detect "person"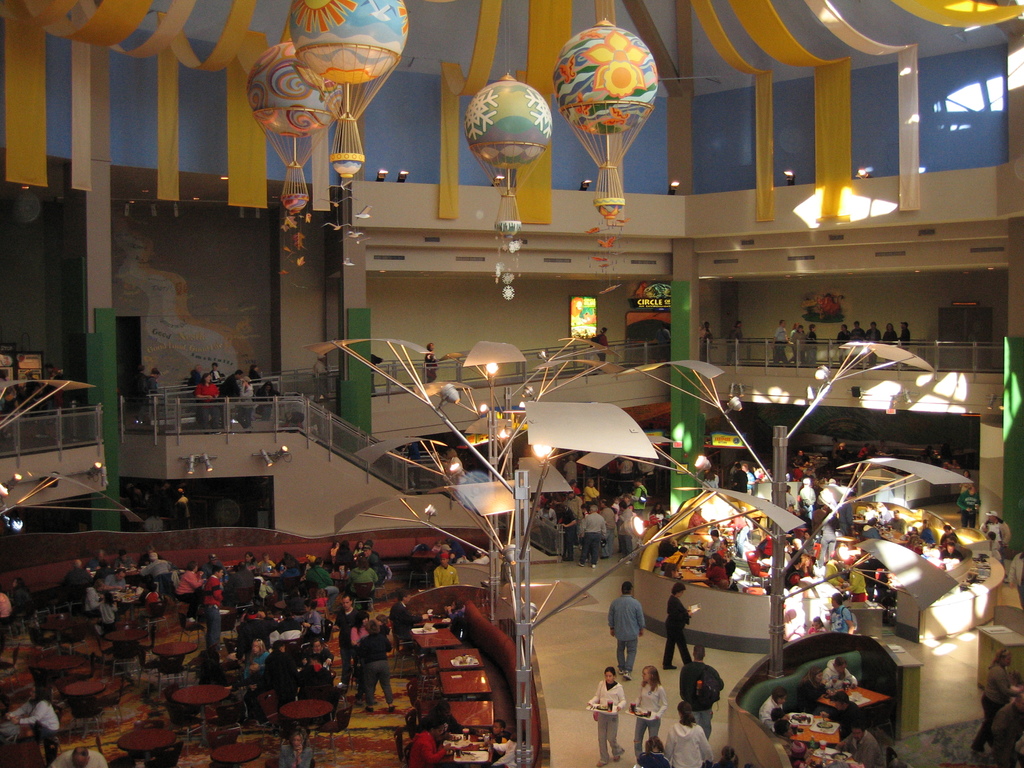
bbox=[898, 323, 912, 371]
